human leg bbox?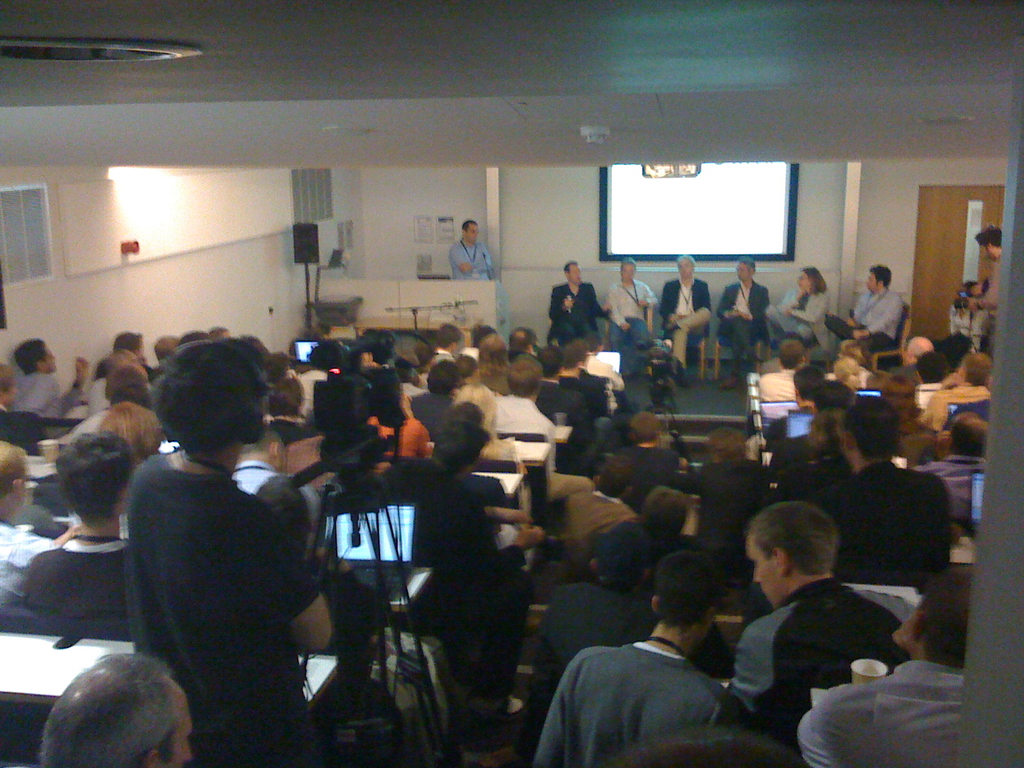
(667, 307, 716, 332)
